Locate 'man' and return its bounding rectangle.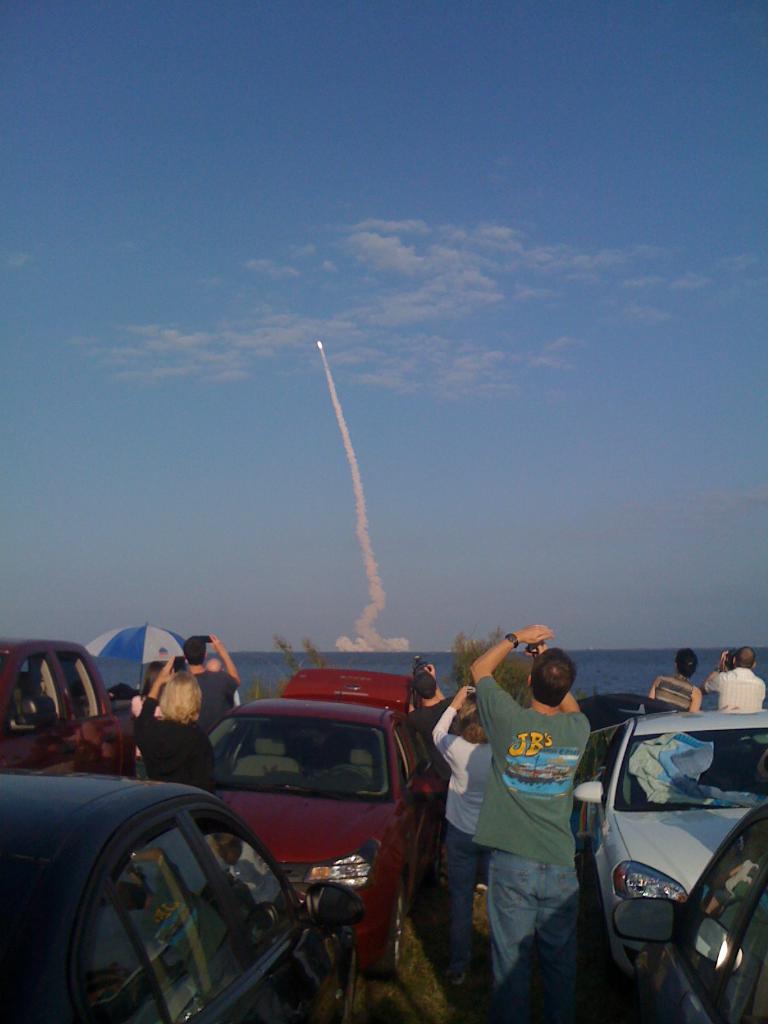
BBox(407, 657, 449, 781).
